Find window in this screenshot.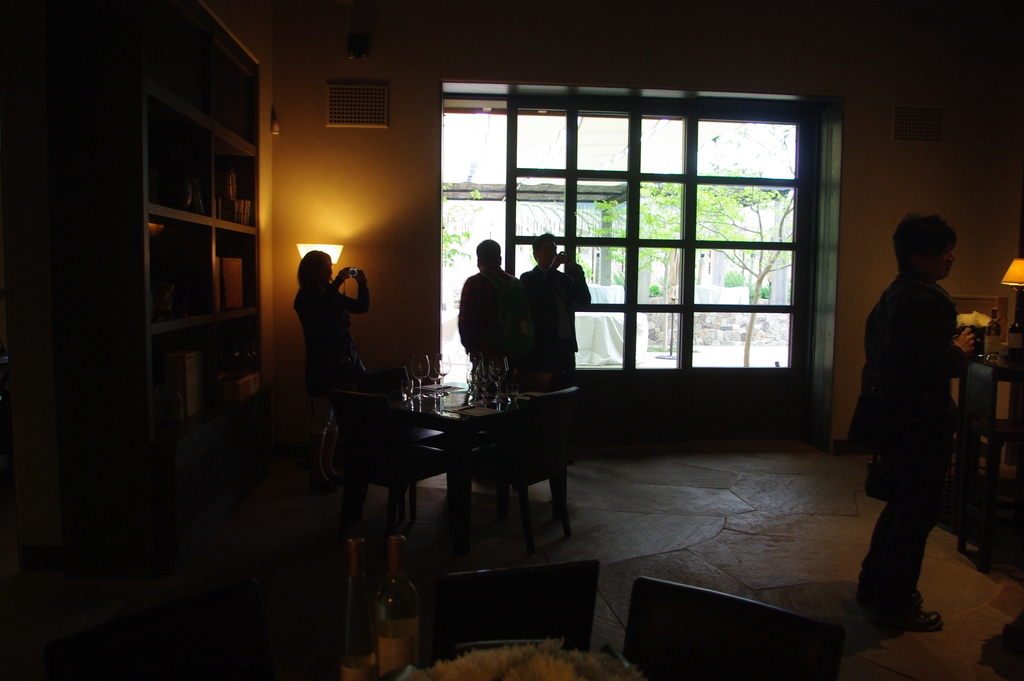
The bounding box for window is 508 110 806 374.
